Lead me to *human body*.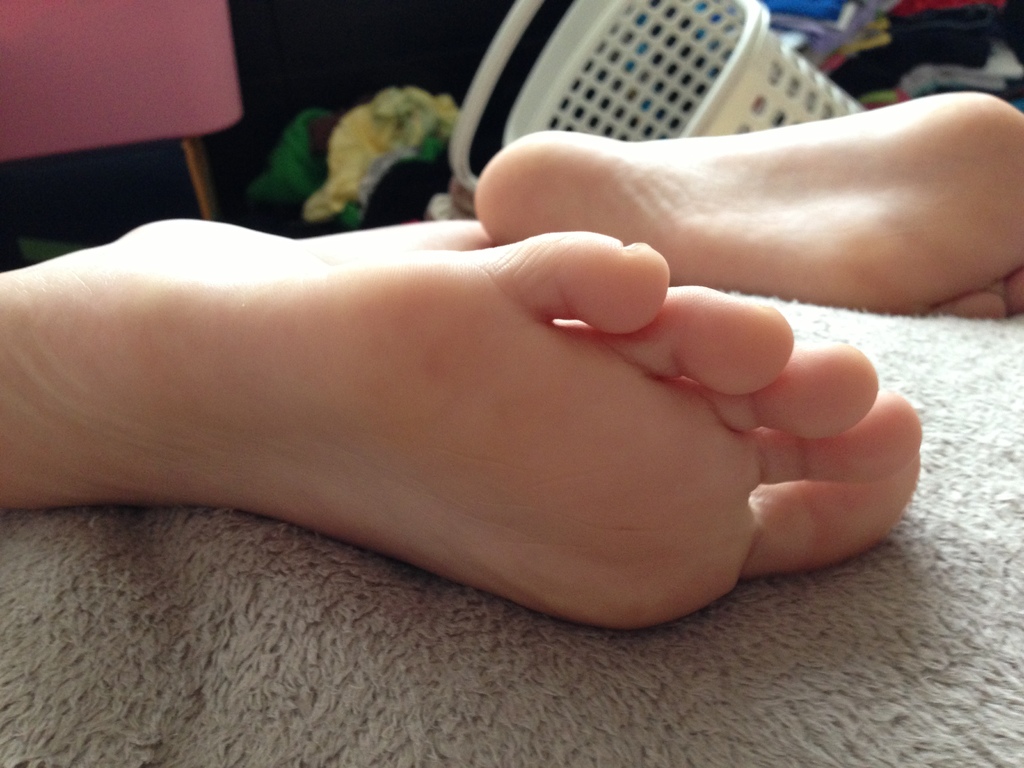
Lead to bbox=(0, 90, 1023, 639).
